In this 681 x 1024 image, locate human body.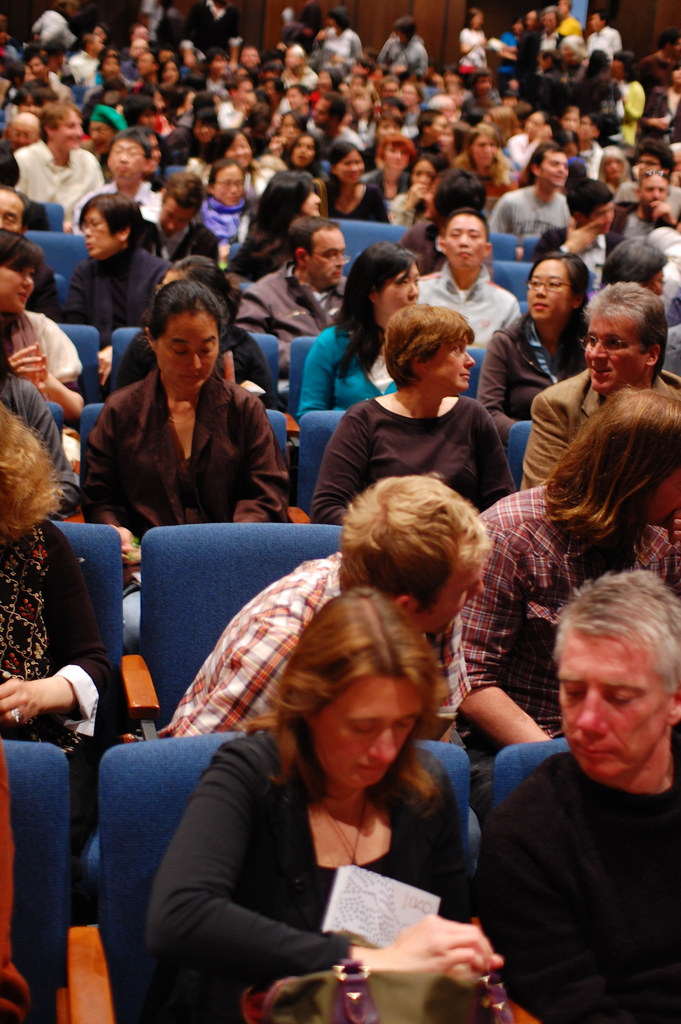
Bounding box: Rect(311, 13, 365, 61).
